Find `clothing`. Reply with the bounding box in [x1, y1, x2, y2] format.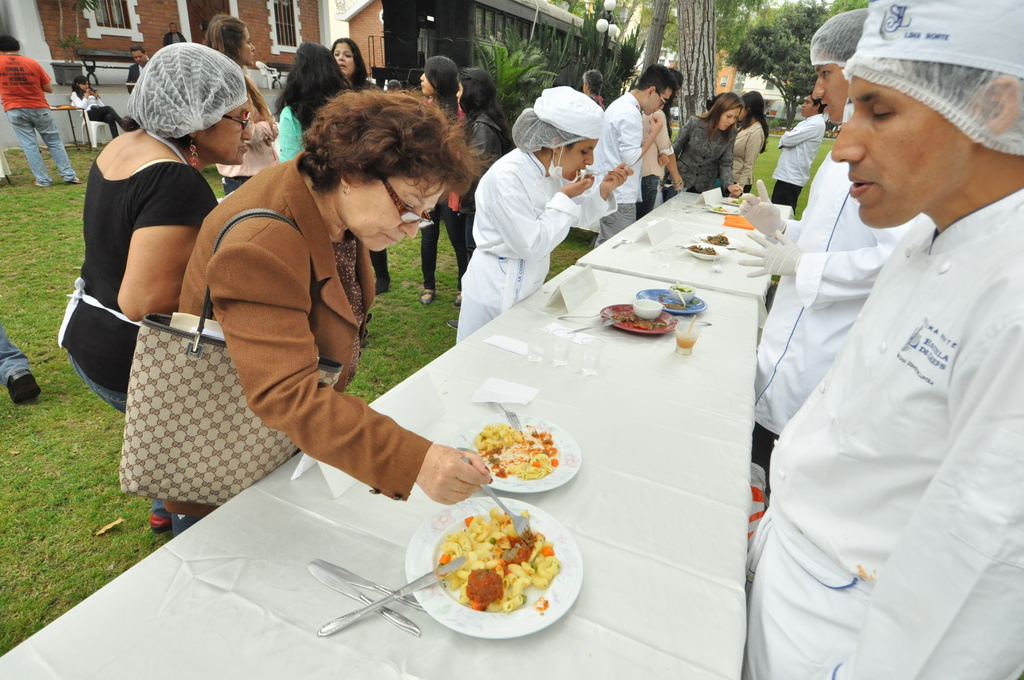
[154, 160, 440, 541].
